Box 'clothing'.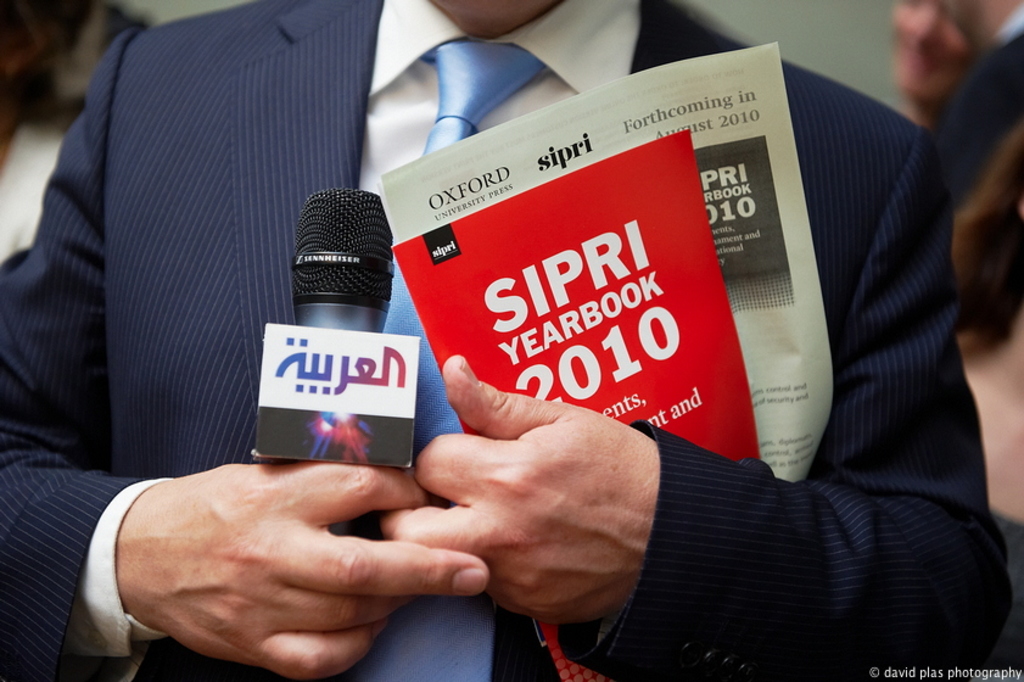
(0,0,1023,681).
